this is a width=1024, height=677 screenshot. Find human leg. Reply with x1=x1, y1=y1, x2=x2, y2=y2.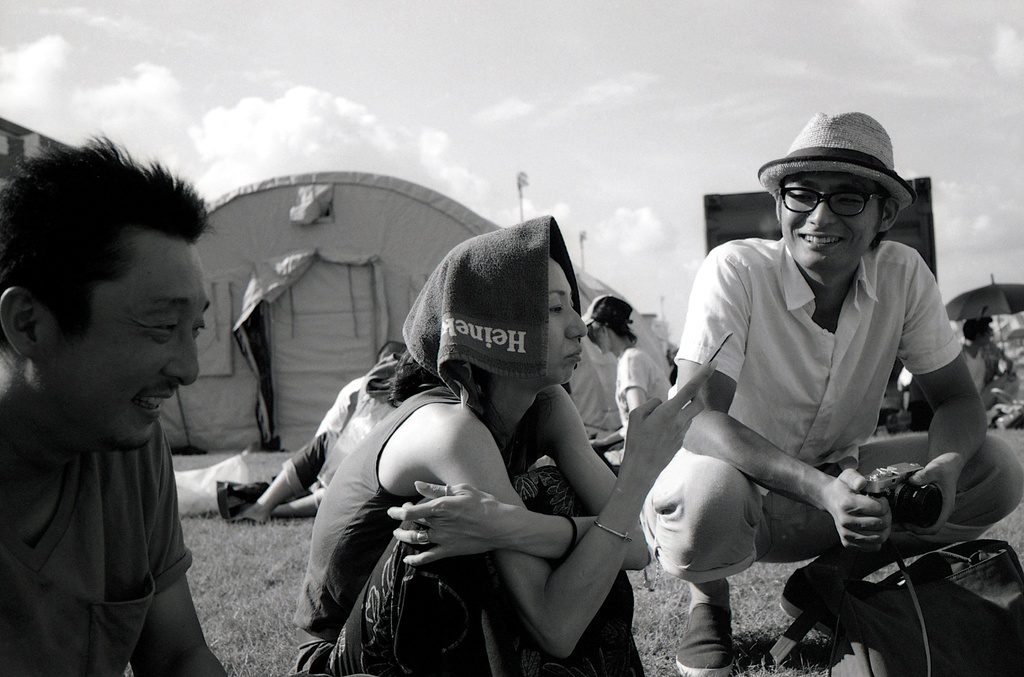
x1=504, y1=466, x2=645, y2=676.
